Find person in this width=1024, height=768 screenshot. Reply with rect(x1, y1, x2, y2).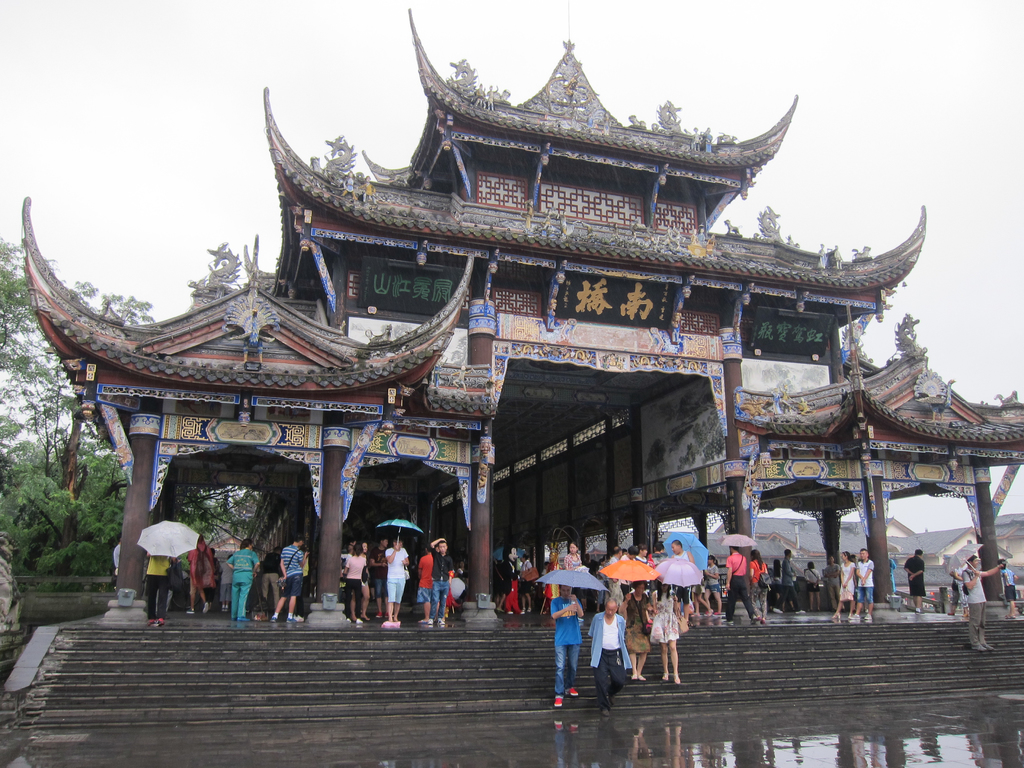
rect(201, 542, 221, 604).
